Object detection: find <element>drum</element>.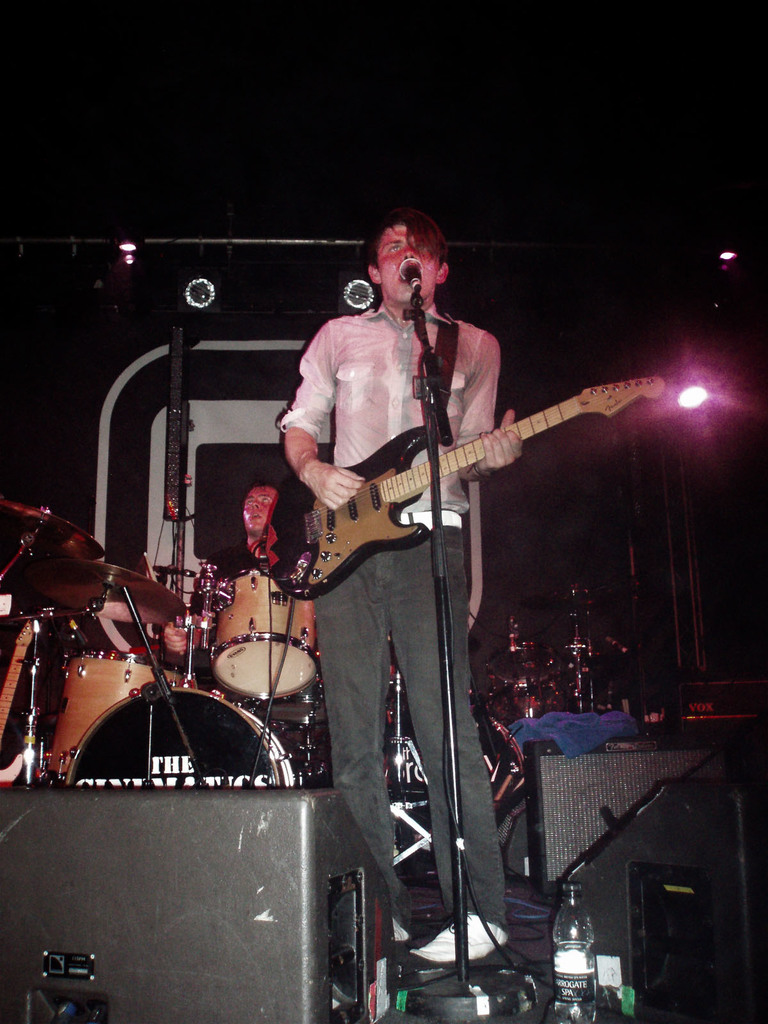
<bbox>62, 687, 293, 790</bbox>.
